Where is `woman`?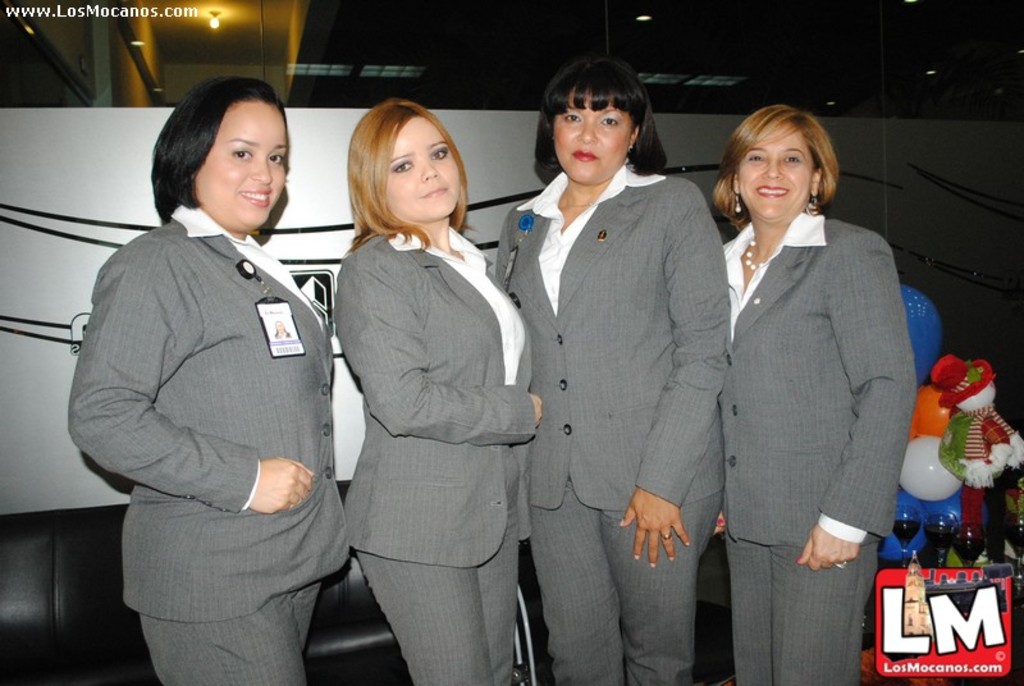
rect(493, 55, 727, 685).
